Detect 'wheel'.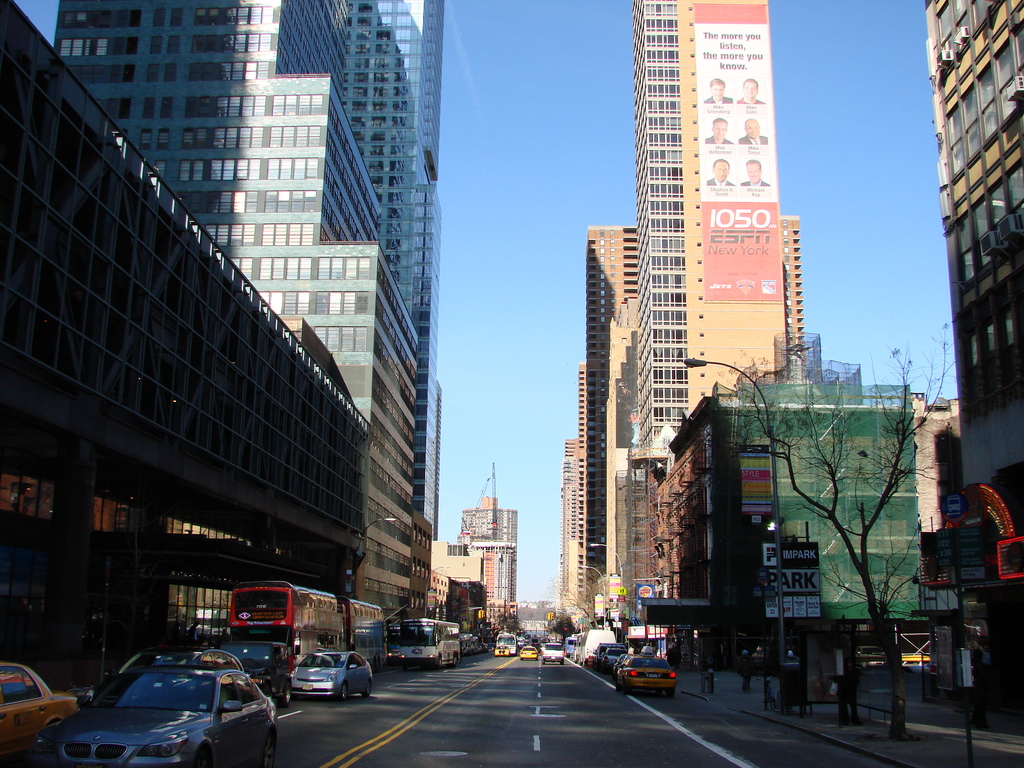
Detected at <bbox>192, 752, 212, 767</bbox>.
